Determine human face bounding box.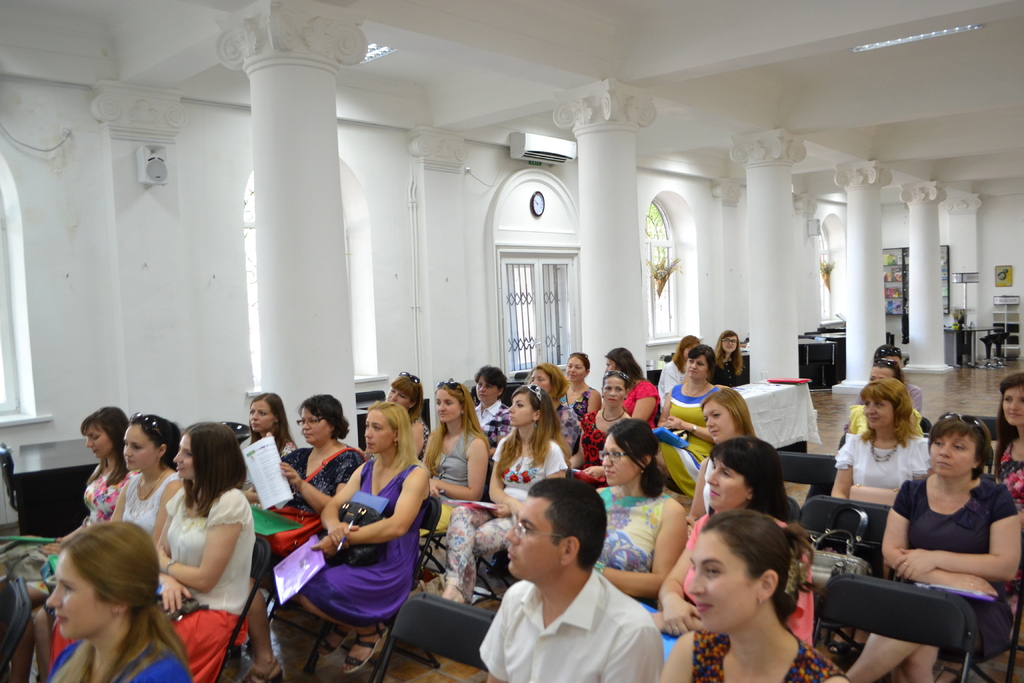
Determined: 364,411,392,452.
